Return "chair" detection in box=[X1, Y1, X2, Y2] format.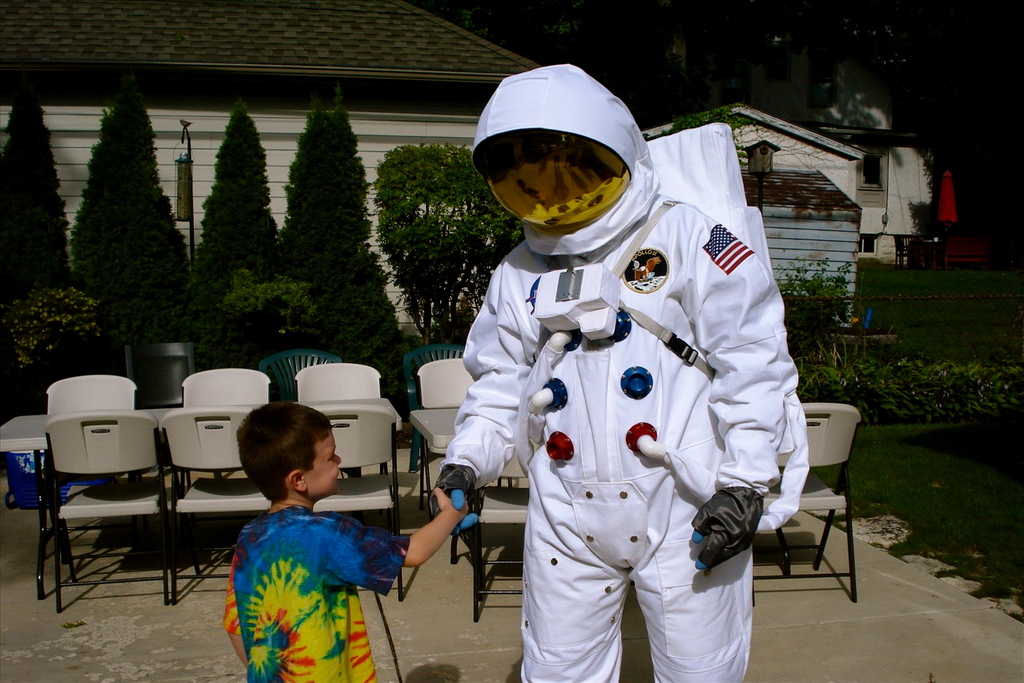
box=[416, 360, 475, 509].
